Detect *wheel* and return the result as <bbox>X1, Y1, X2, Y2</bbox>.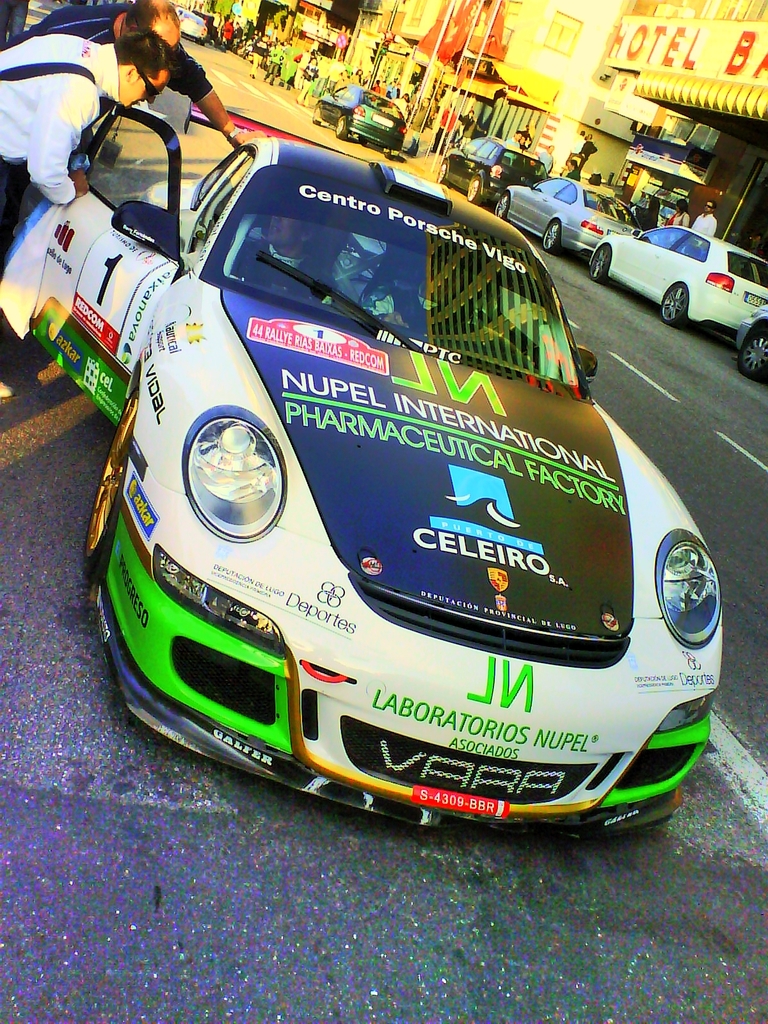
<bbox>467, 178, 481, 203</bbox>.
